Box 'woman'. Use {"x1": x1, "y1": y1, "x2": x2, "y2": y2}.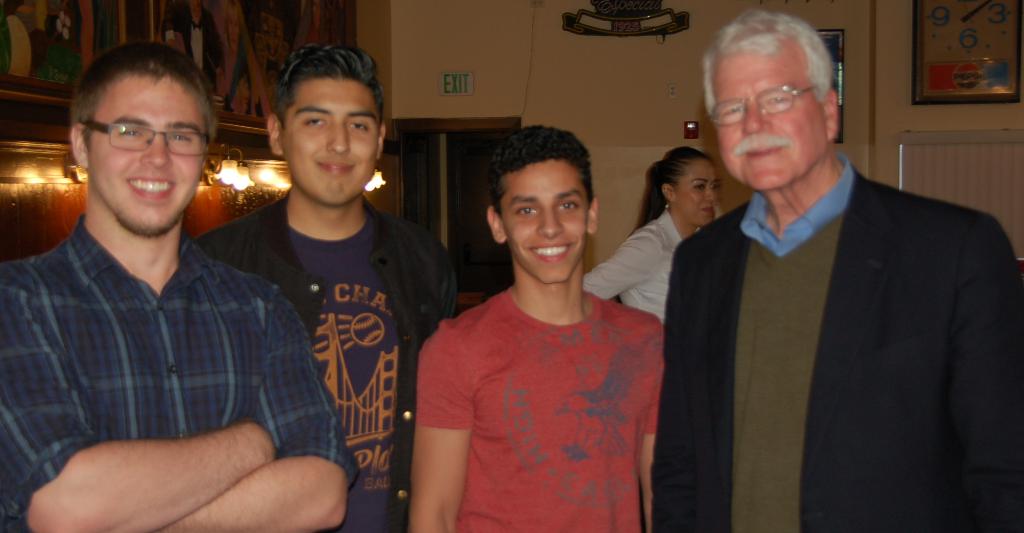
{"x1": 582, "y1": 147, "x2": 721, "y2": 324}.
